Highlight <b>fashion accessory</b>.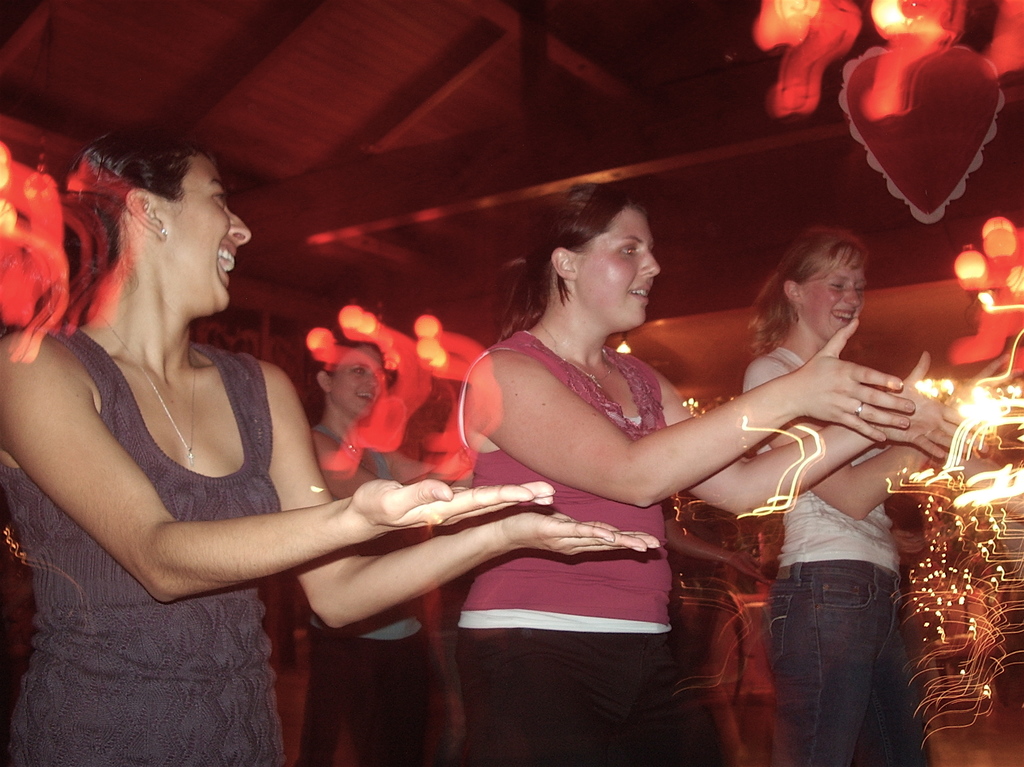
Highlighted region: 89 300 200 472.
